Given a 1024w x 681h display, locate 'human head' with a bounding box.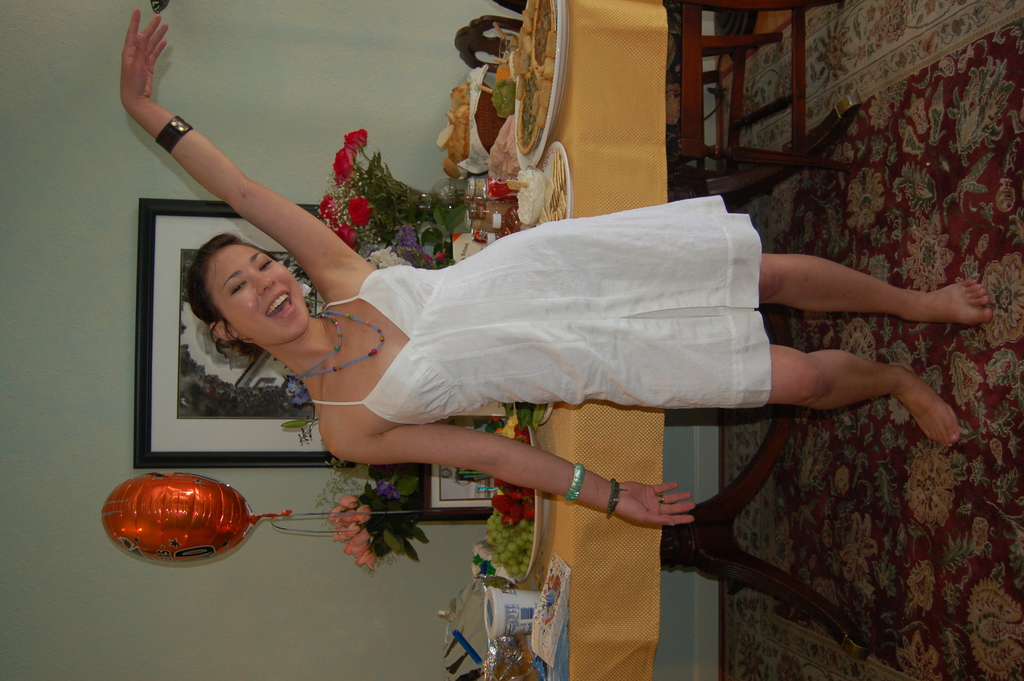
Located: l=180, t=233, r=317, b=362.
